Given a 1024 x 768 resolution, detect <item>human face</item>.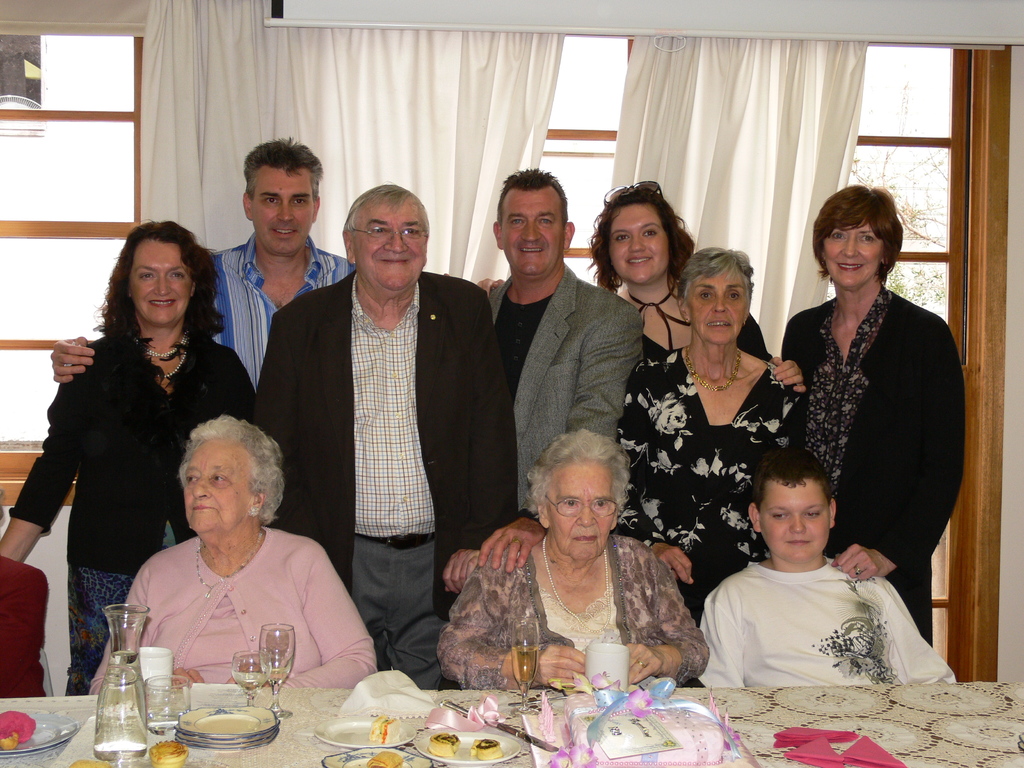
locate(765, 482, 829, 559).
